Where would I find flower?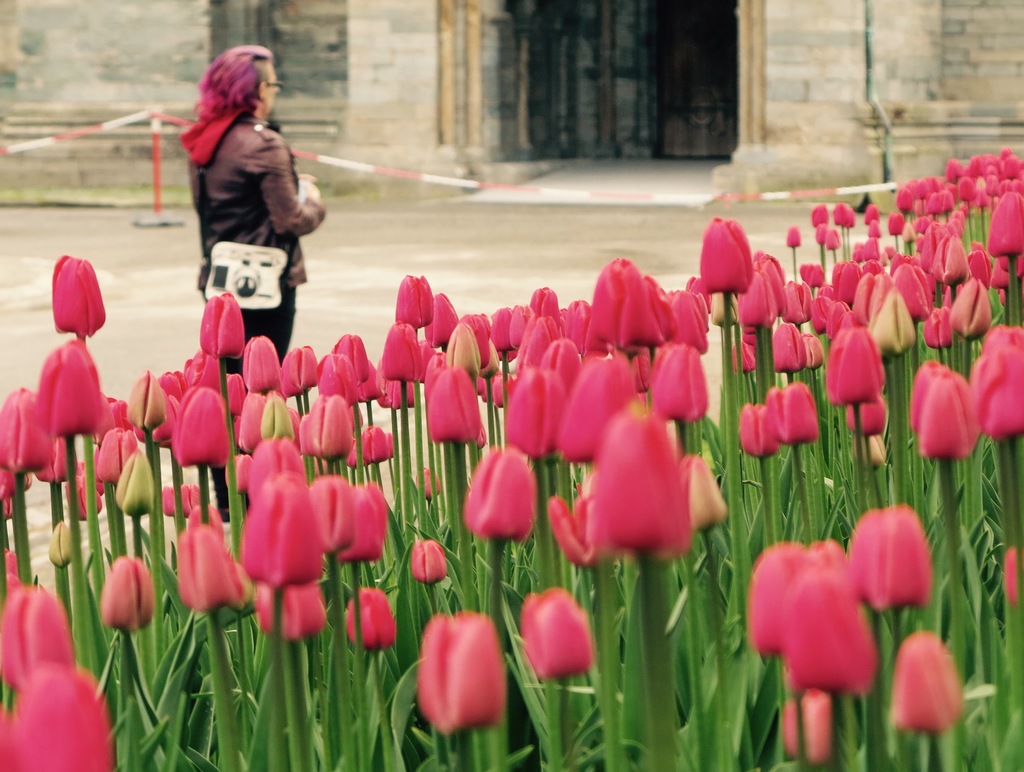
At {"x1": 739, "y1": 253, "x2": 784, "y2": 326}.
